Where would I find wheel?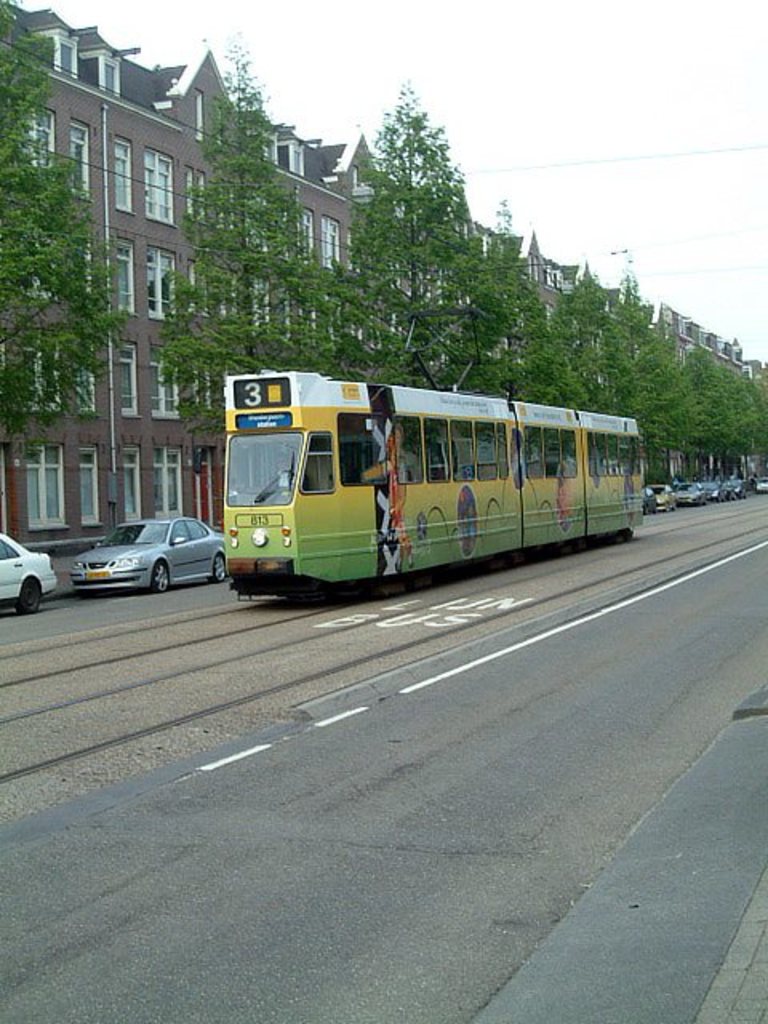
At 18 576 46 614.
